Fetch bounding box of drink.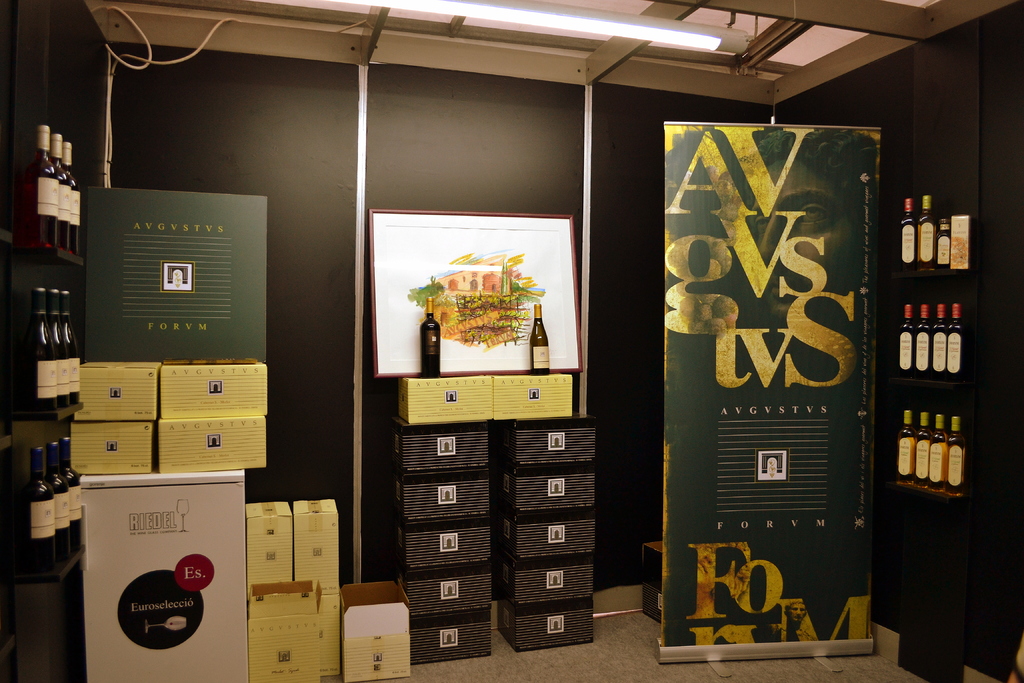
Bbox: box(52, 286, 81, 401).
